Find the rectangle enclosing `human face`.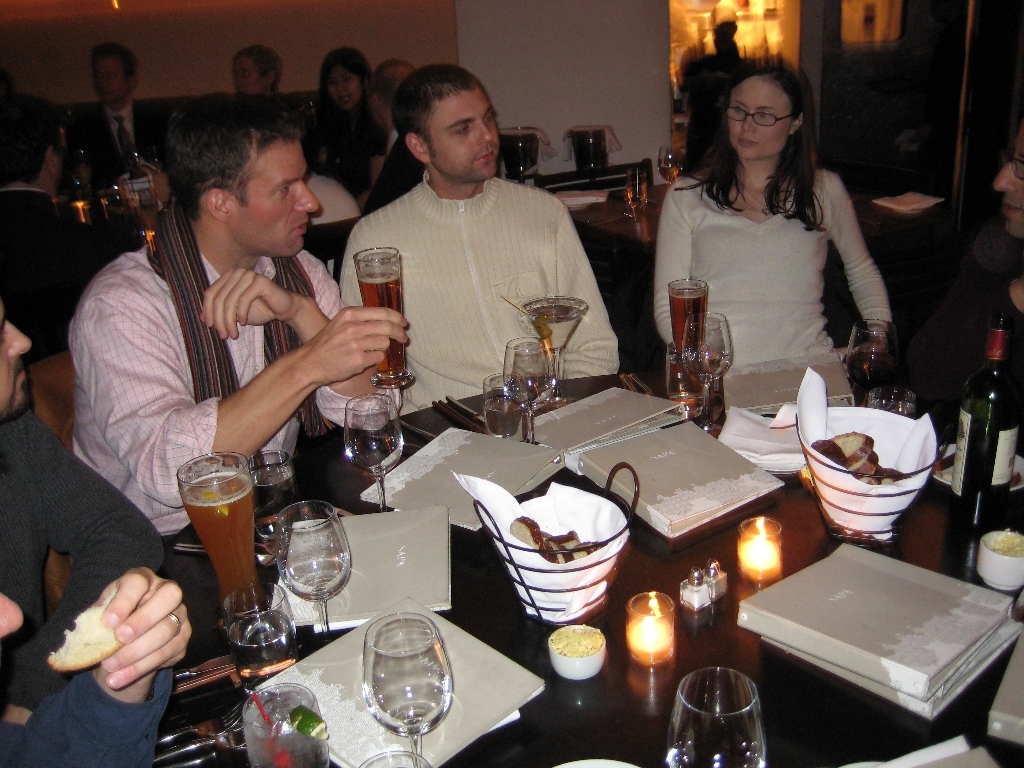
locate(422, 82, 507, 183).
